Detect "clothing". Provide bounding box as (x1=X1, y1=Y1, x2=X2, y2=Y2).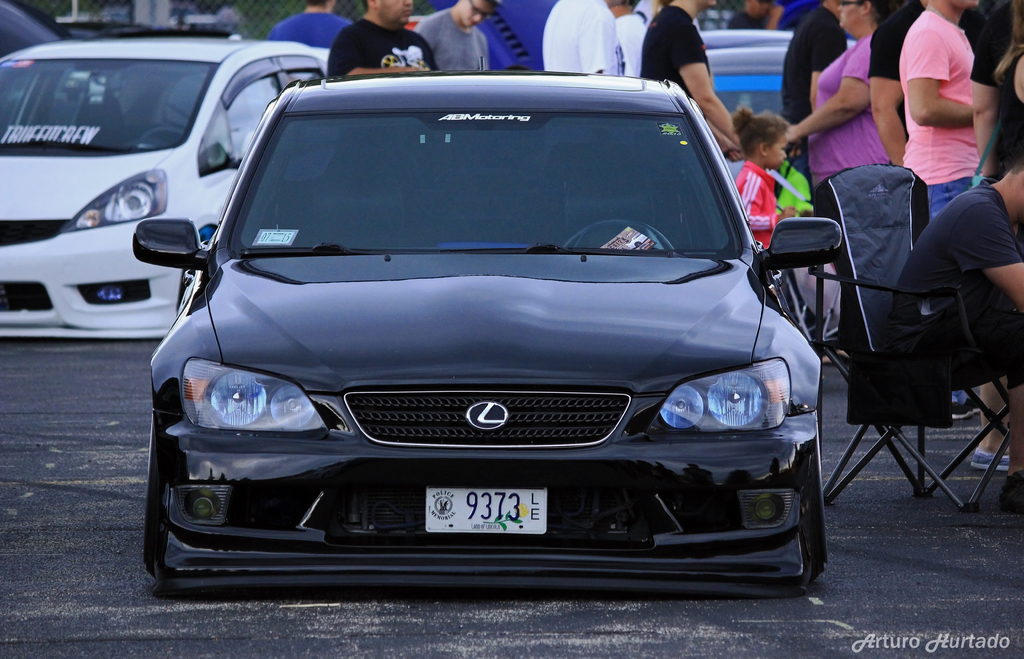
(x1=532, y1=0, x2=616, y2=79).
